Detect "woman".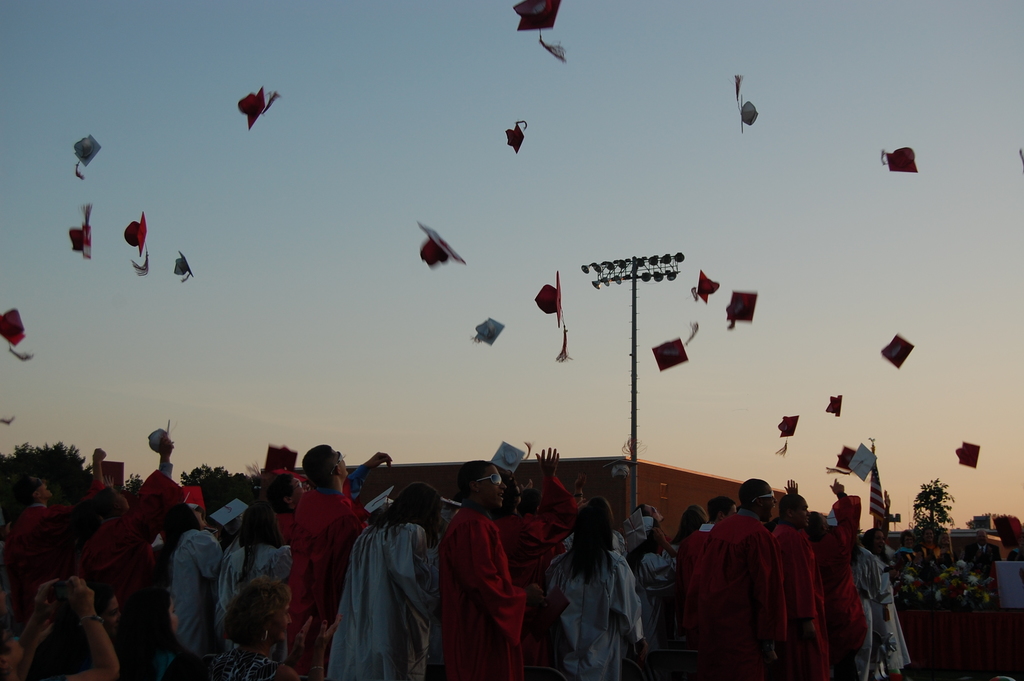
Detected at BBox(538, 499, 642, 680).
